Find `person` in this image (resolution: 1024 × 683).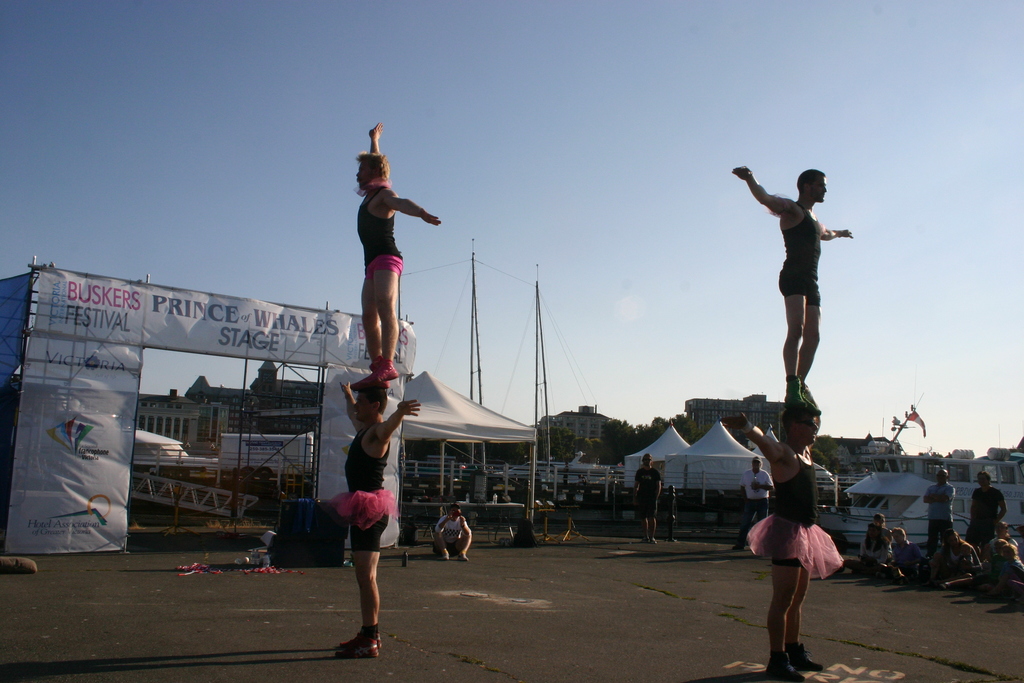
(919,464,950,570).
